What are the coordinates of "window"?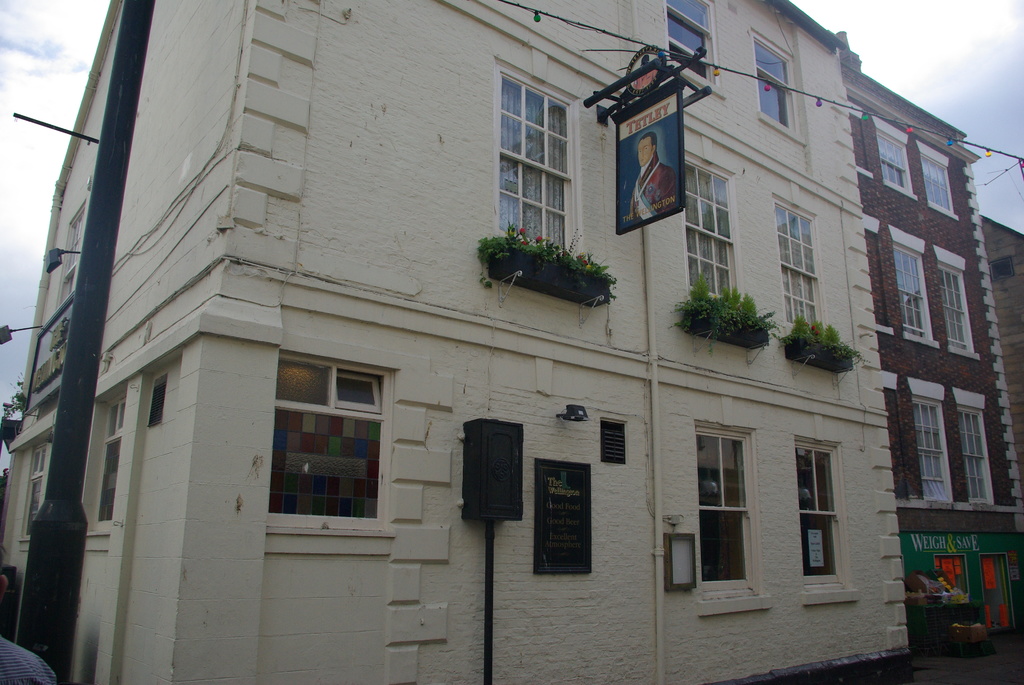
region(147, 372, 165, 426).
